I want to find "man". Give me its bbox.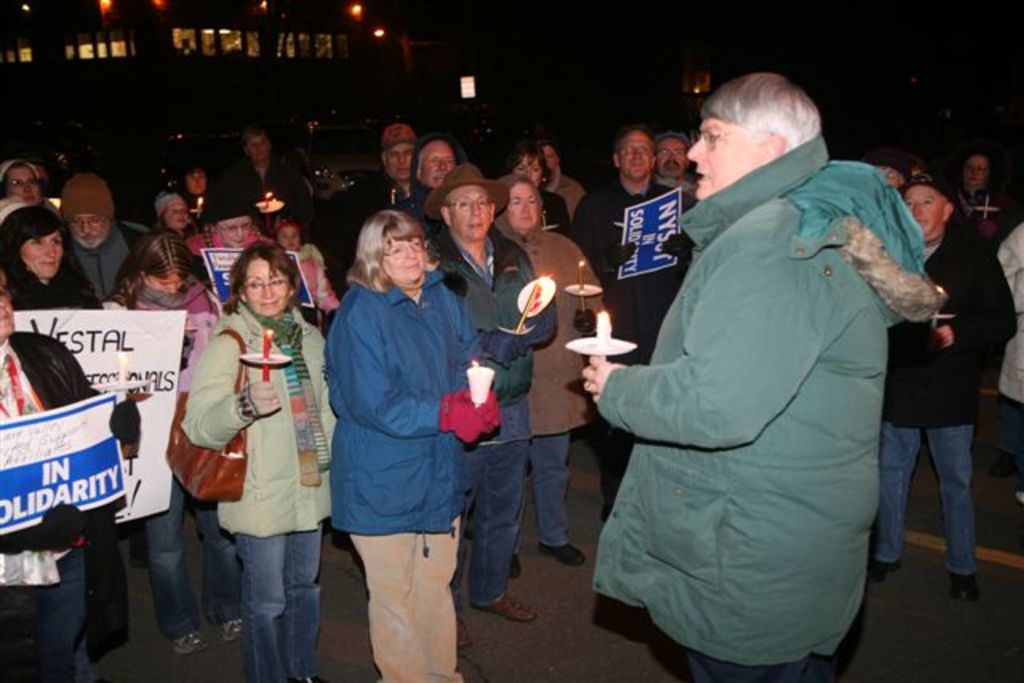
detection(613, 72, 880, 677).
